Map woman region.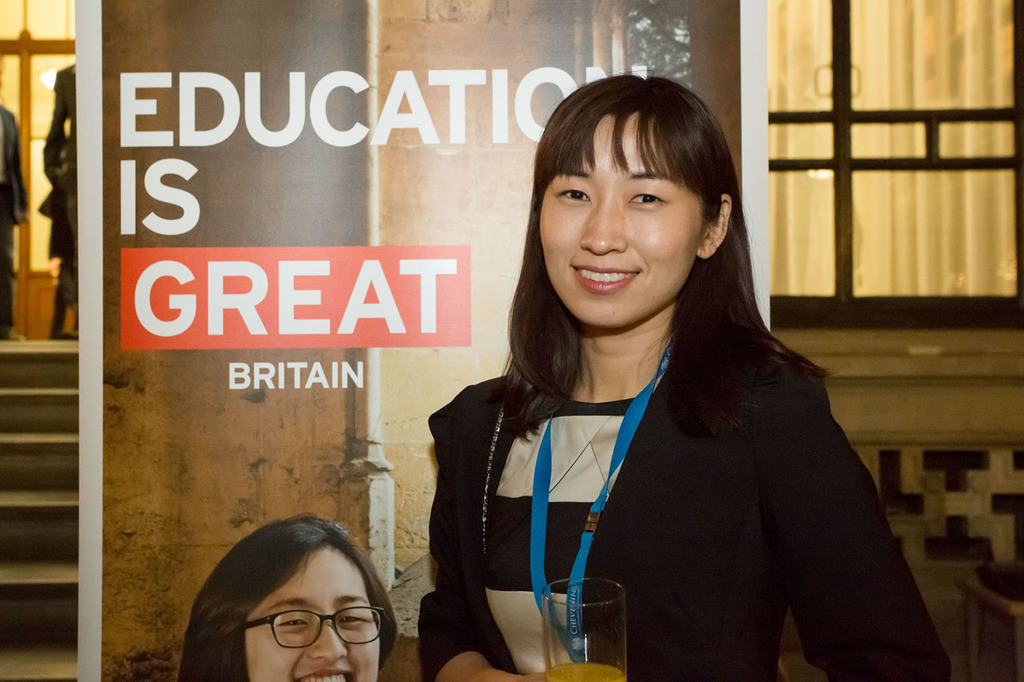
Mapped to bbox(174, 510, 399, 681).
